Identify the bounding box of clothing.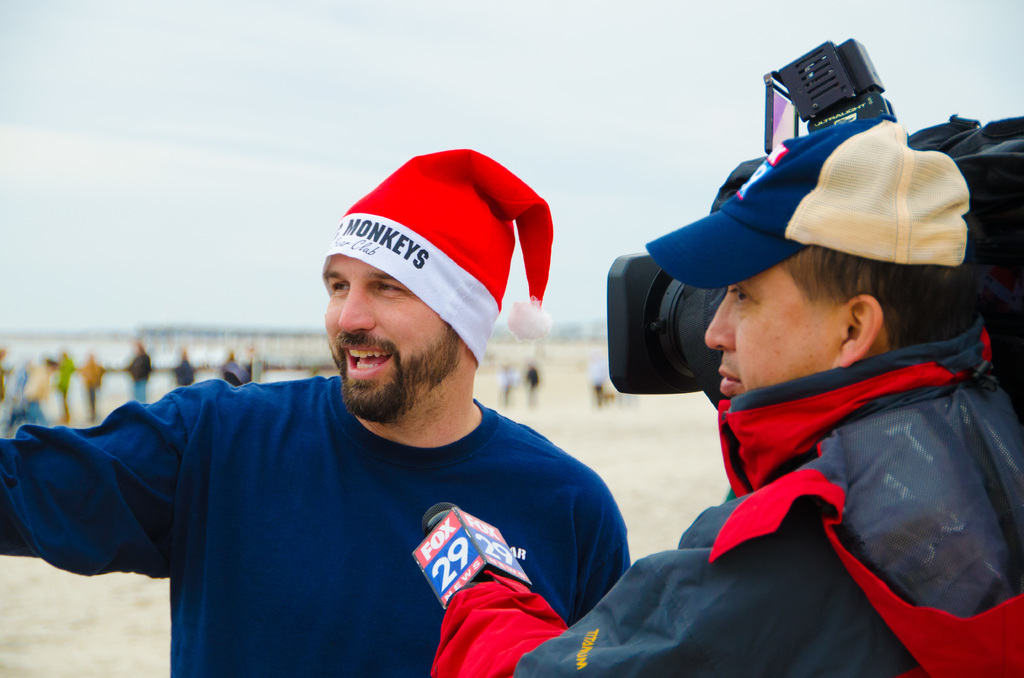
box=[48, 341, 623, 663].
